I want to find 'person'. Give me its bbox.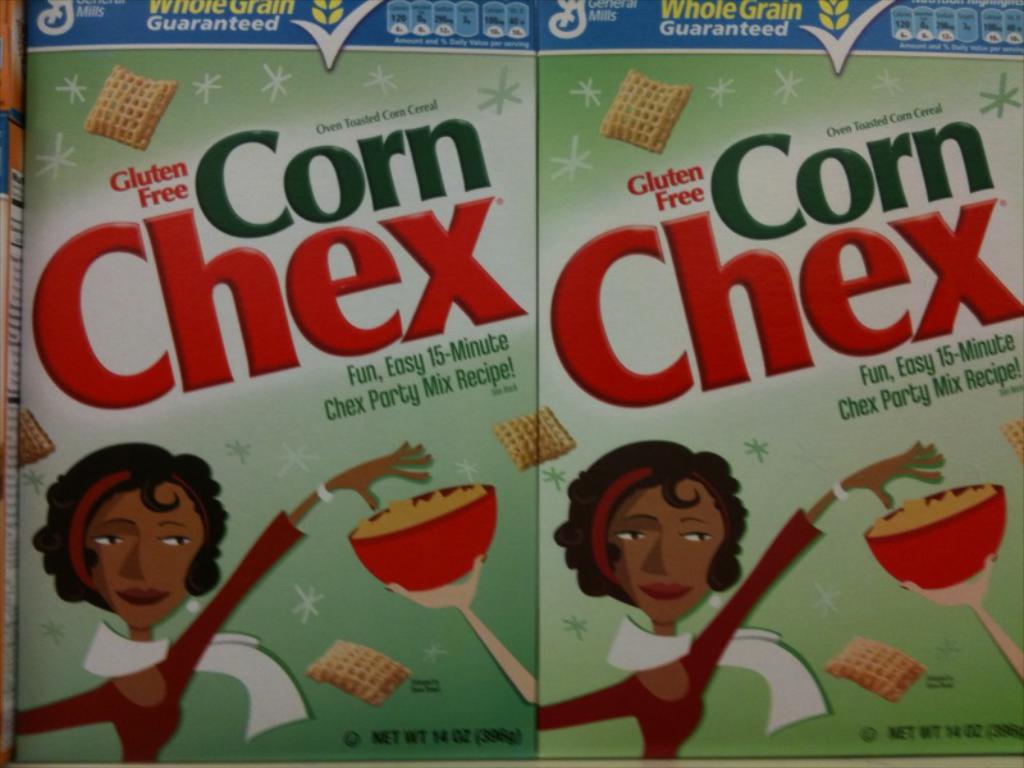
<bbox>1, 440, 434, 767</bbox>.
